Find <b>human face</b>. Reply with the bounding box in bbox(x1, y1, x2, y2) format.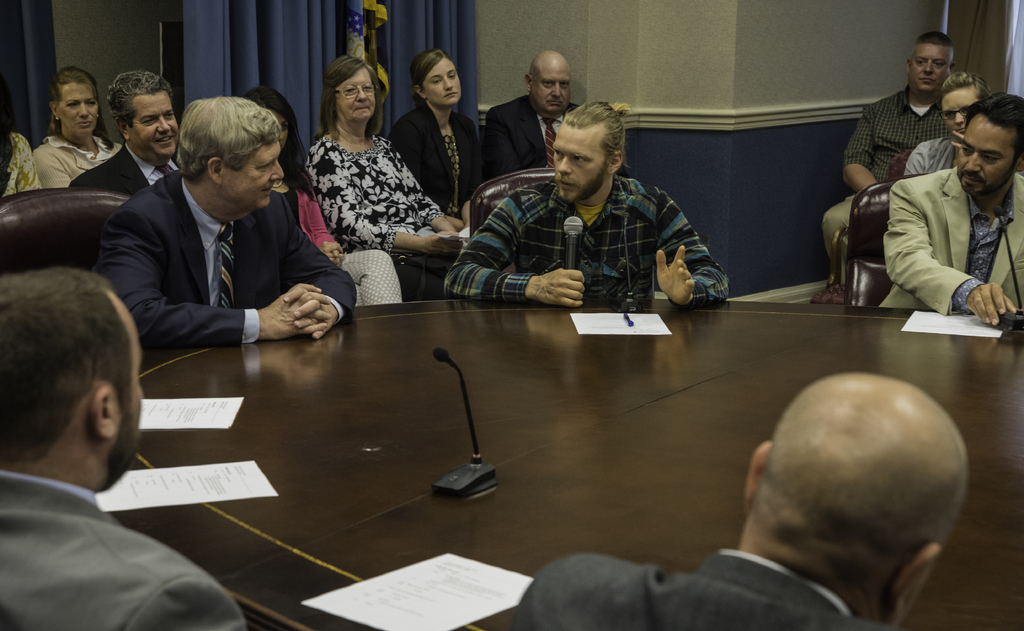
bbox(339, 72, 374, 120).
